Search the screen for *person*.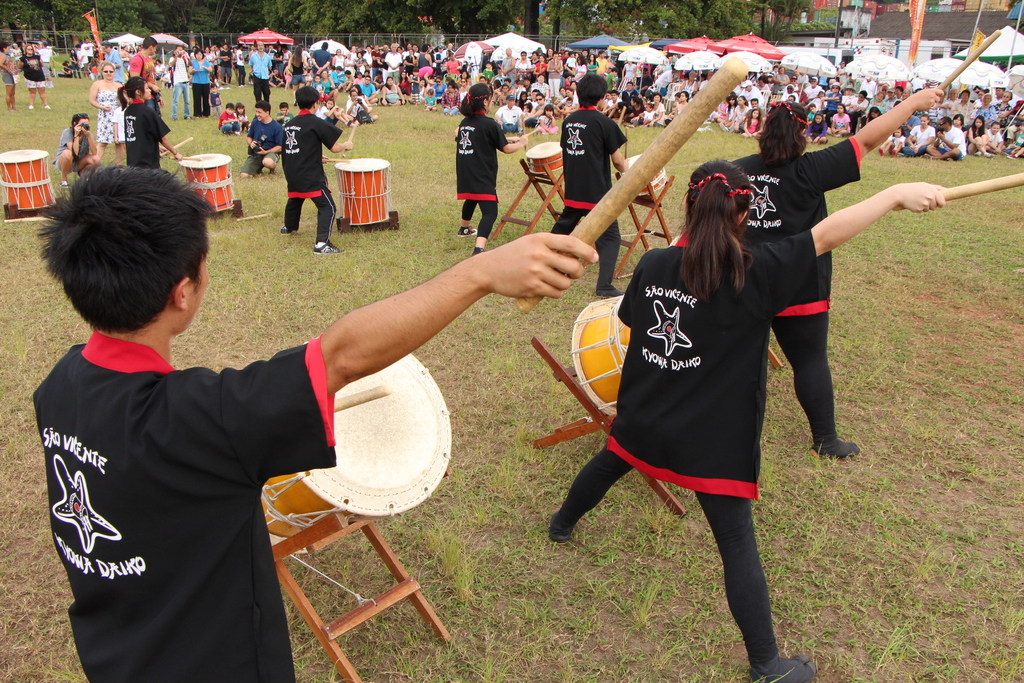
Found at 248, 43, 273, 101.
